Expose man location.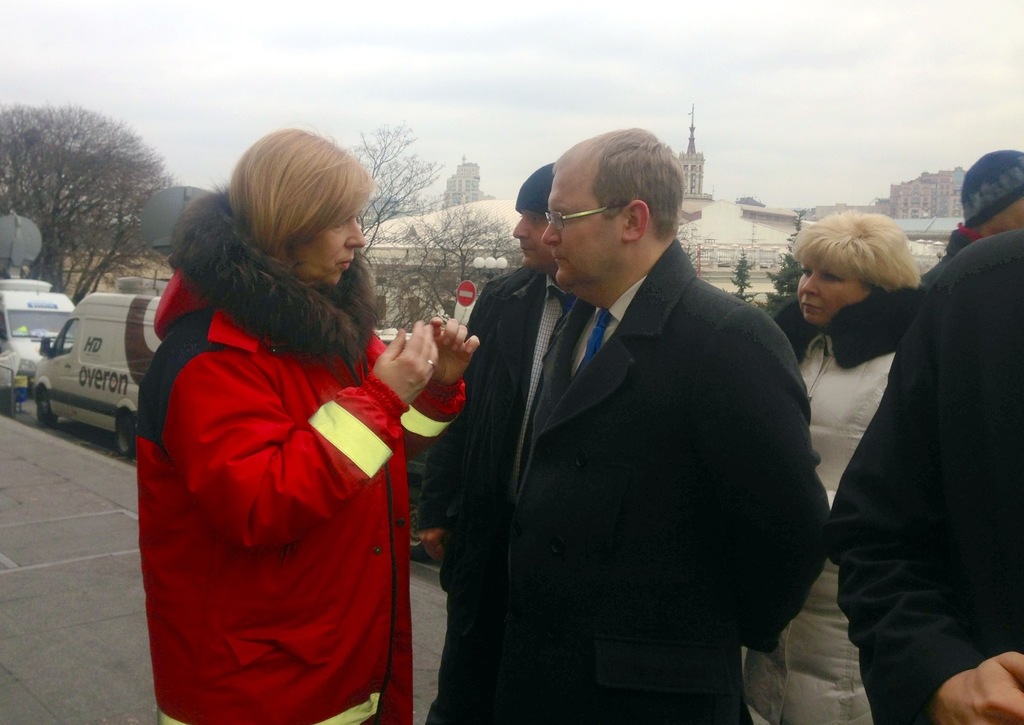
Exposed at {"x1": 478, "y1": 130, "x2": 833, "y2": 724}.
